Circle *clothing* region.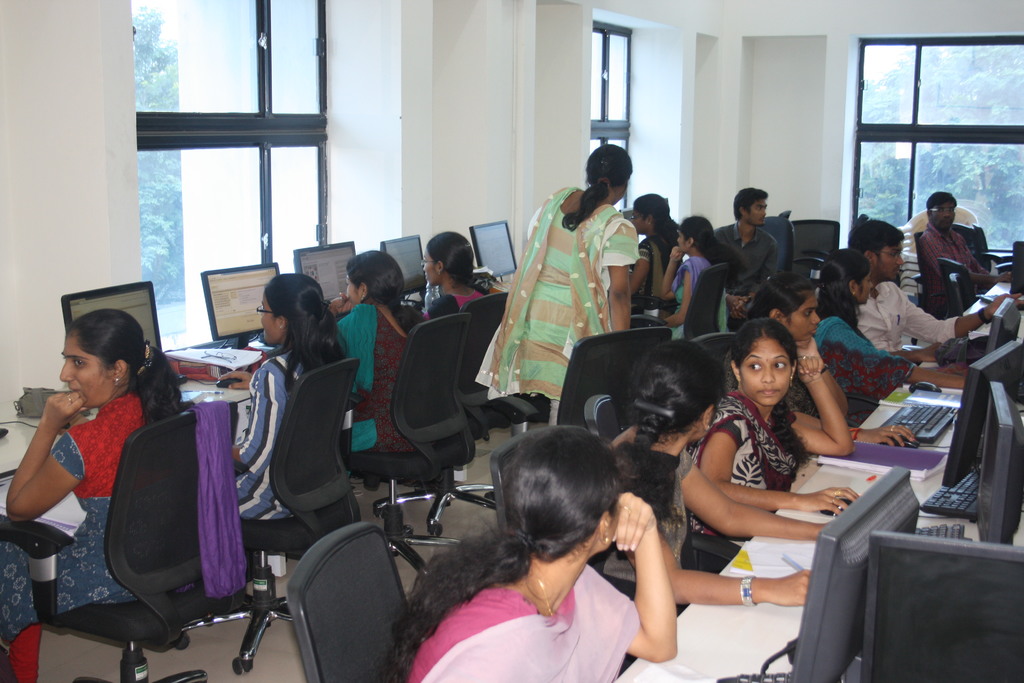
Region: select_region(183, 397, 248, 602).
